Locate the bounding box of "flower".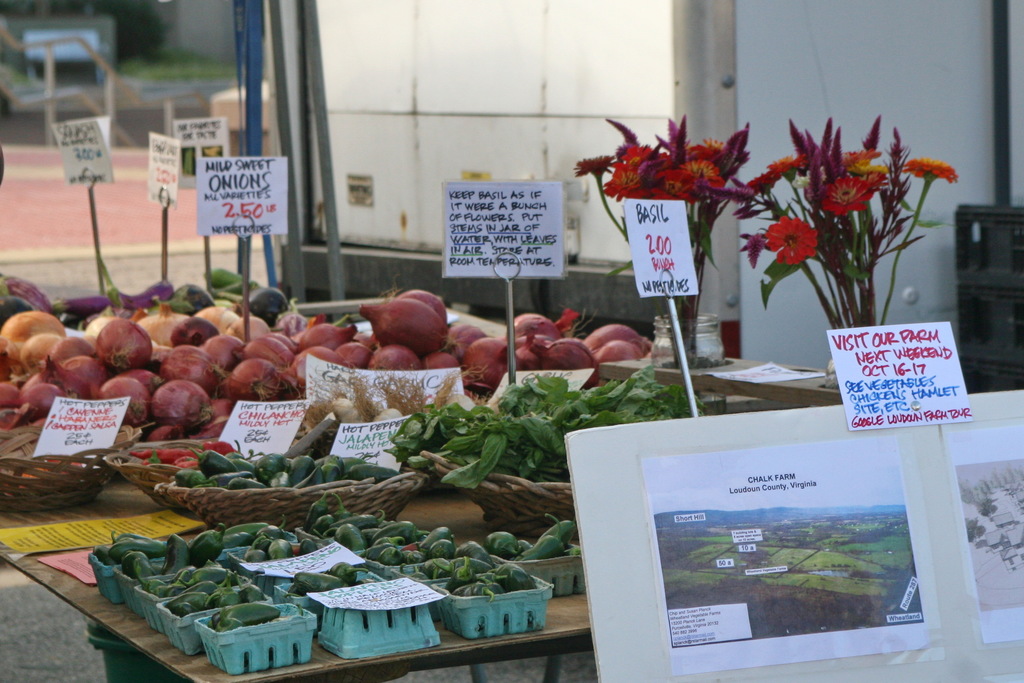
Bounding box: {"left": 662, "top": 156, "right": 721, "bottom": 204}.
